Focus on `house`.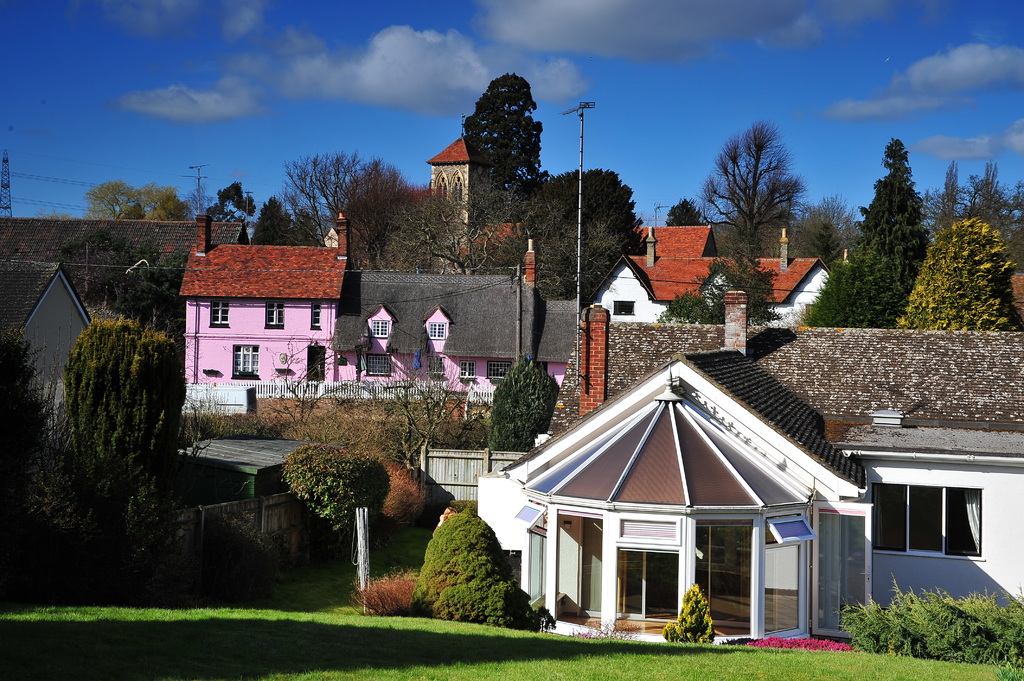
Focused at select_region(541, 292, 1023, 662).
